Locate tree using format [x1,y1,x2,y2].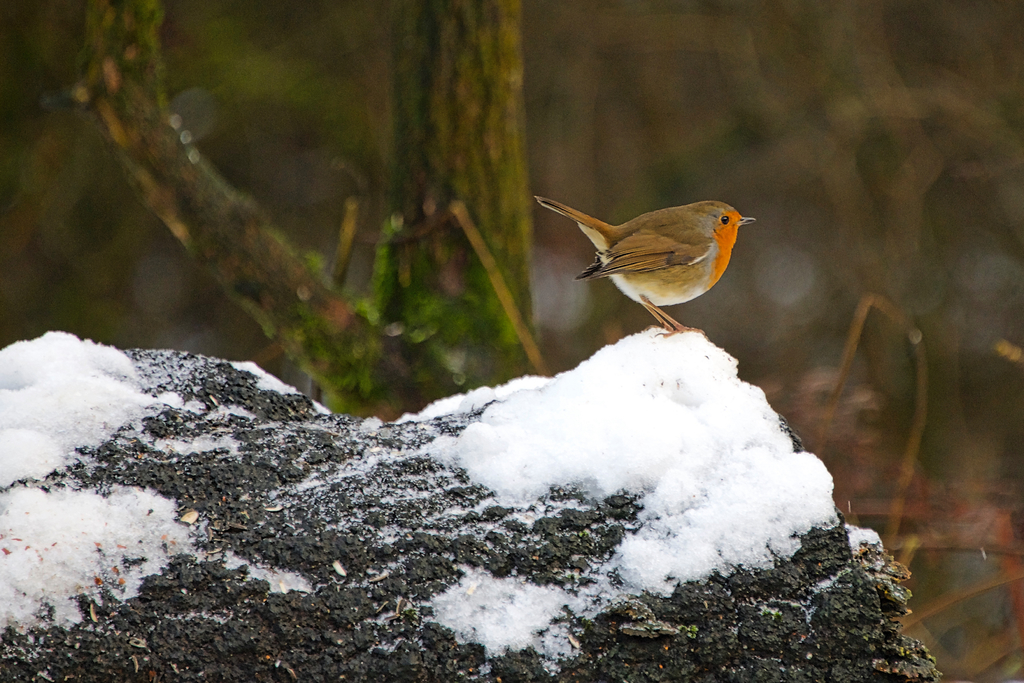
[36,0,561,429].
